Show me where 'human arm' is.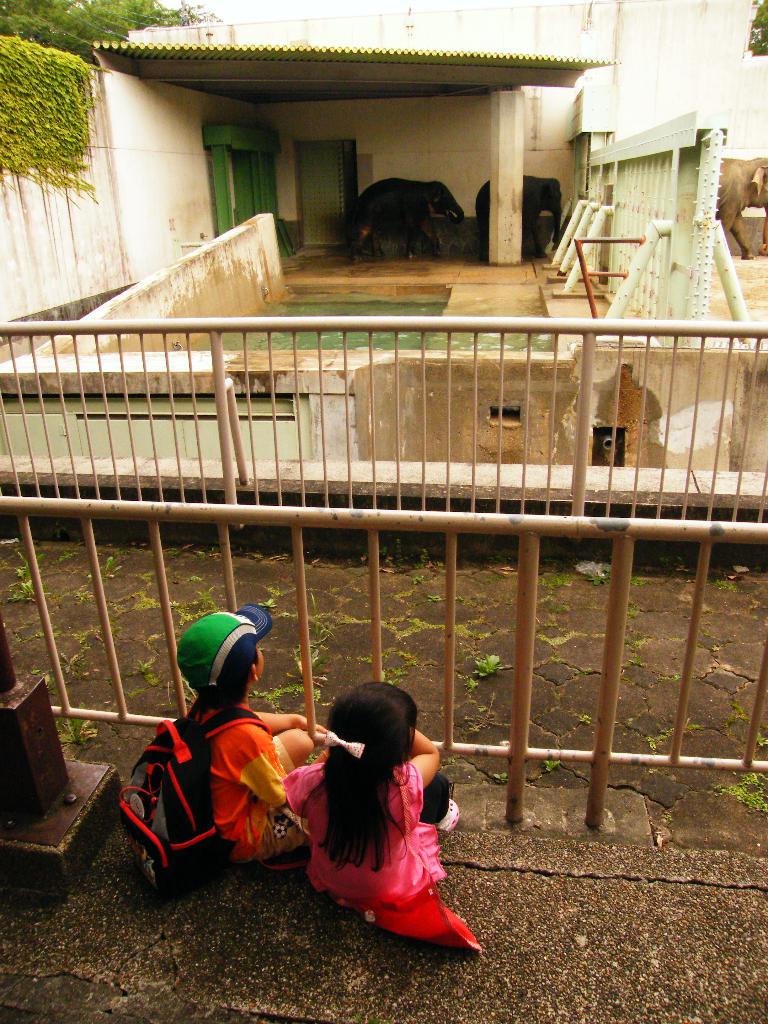
'human arm' is at crop(394, 729, 440, 793).
